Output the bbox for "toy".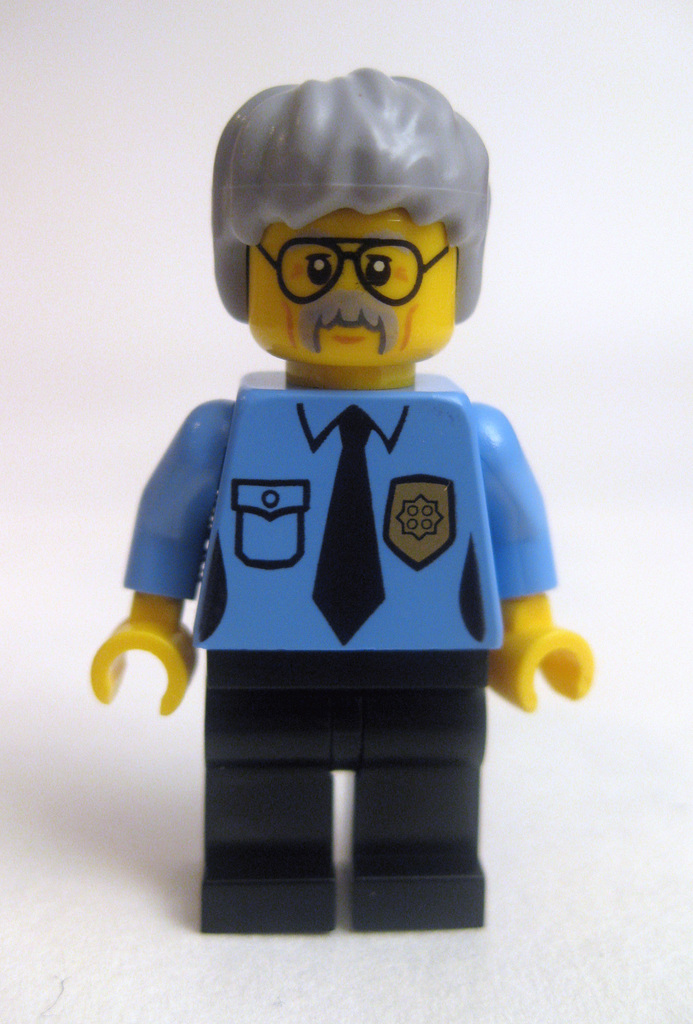
bbox(90, 68, 600, 941).
